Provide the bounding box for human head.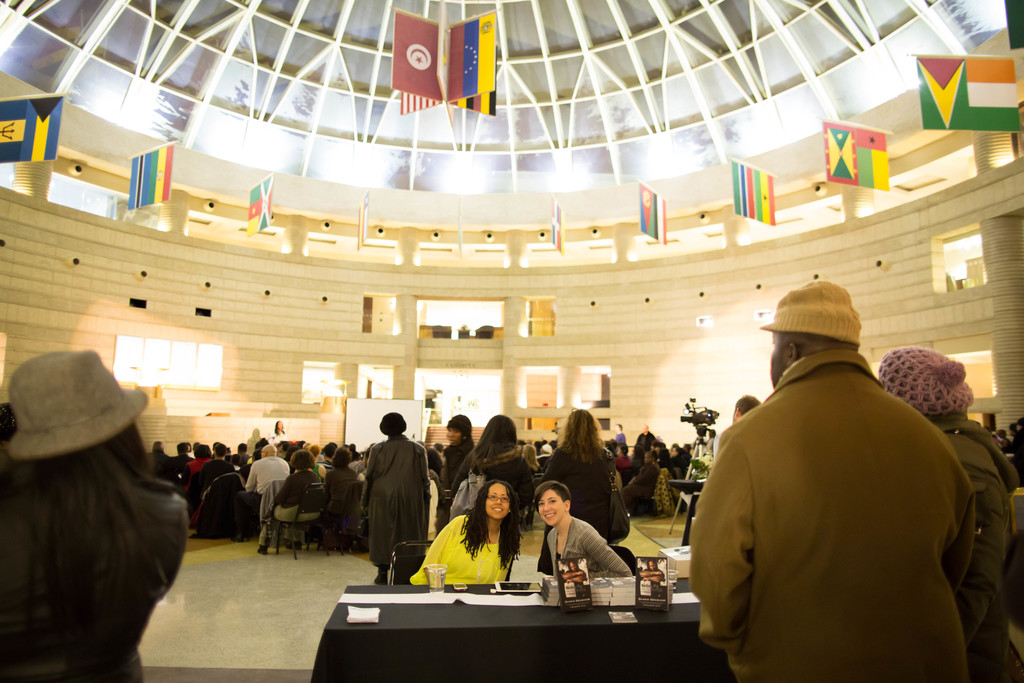
locate(734, 393, 763, 424).
